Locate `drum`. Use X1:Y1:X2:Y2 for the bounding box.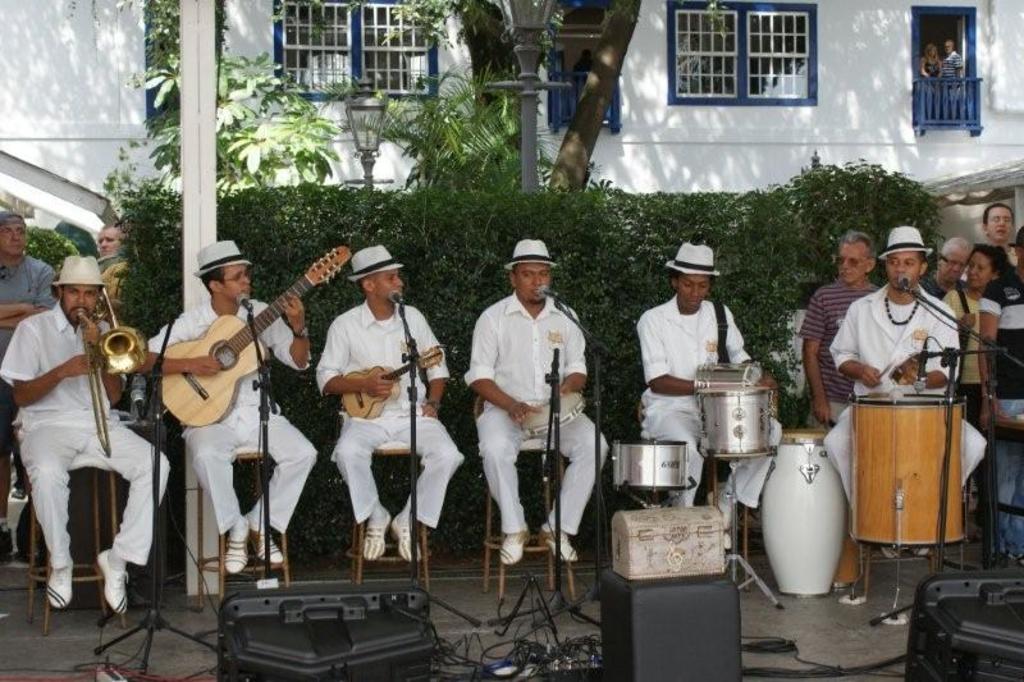
832:530:865:587.
